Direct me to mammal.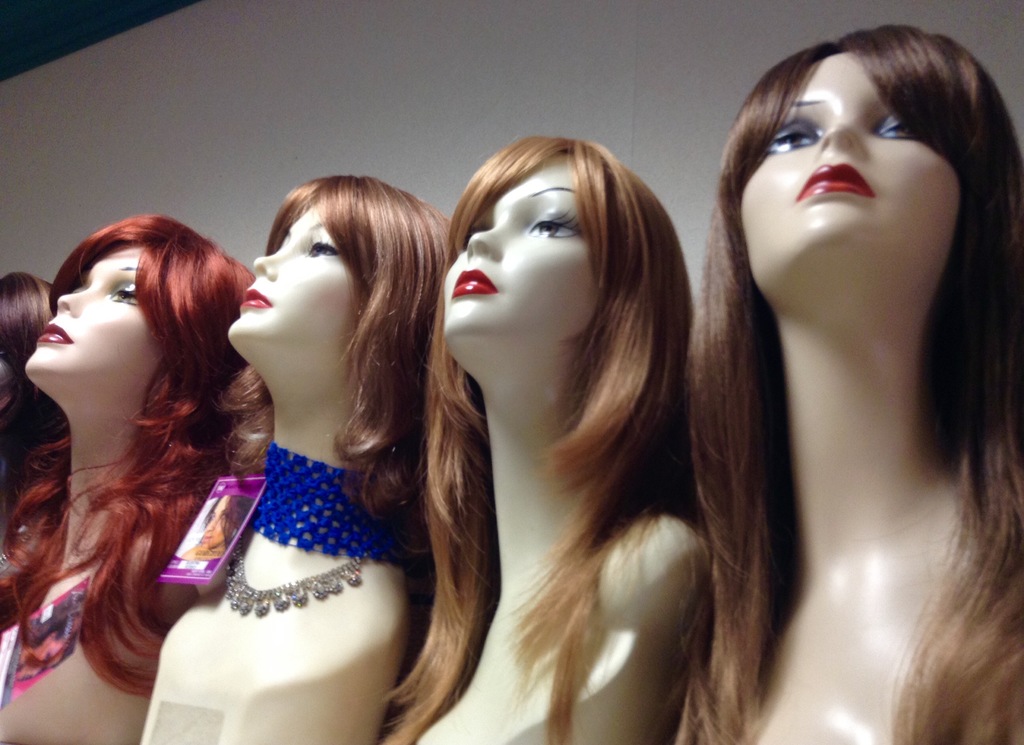
Direction: 138/172/450/744.
